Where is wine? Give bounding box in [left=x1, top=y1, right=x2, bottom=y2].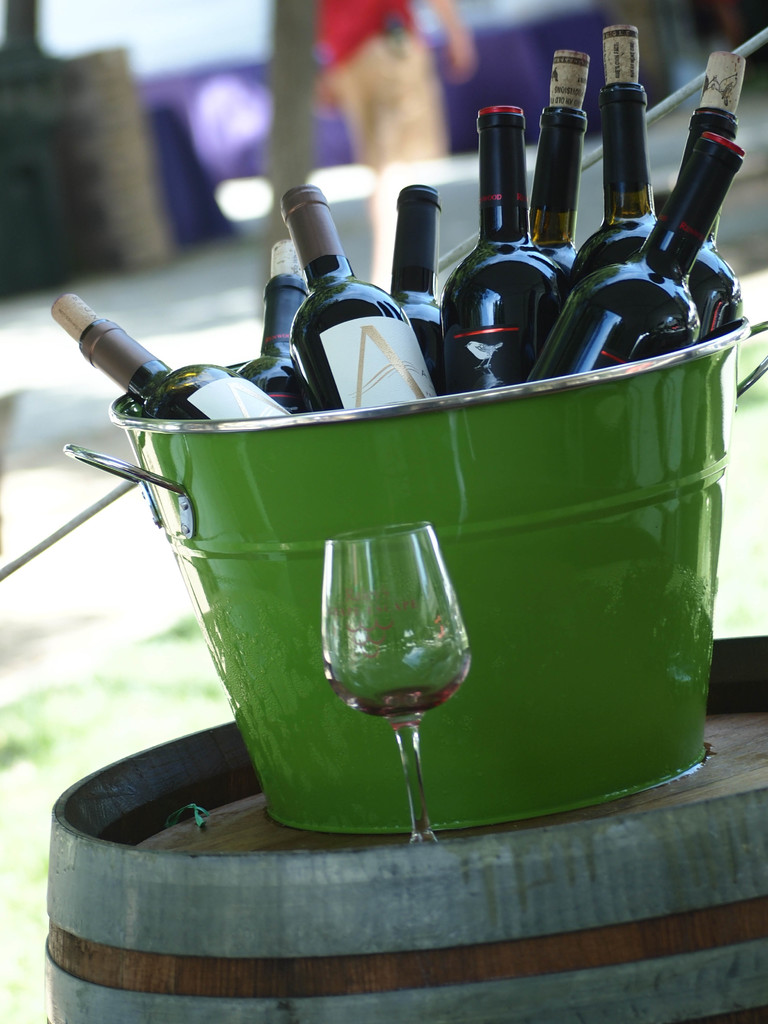
[left=353, top=683, right=458, bottom=723].
